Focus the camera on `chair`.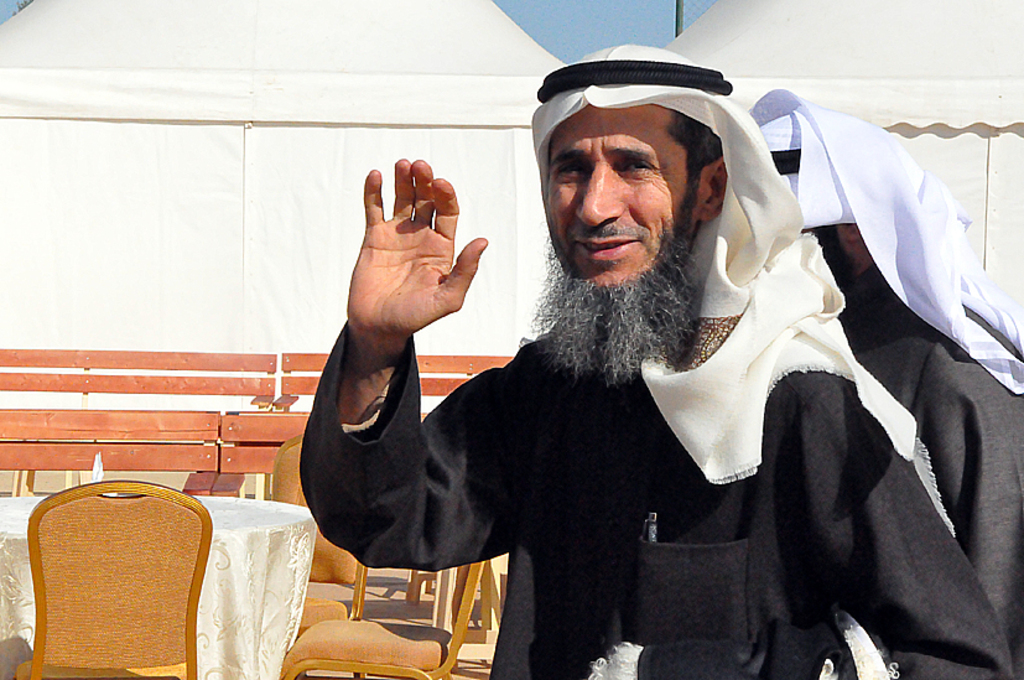
Focus region: 17,484,220,675.
